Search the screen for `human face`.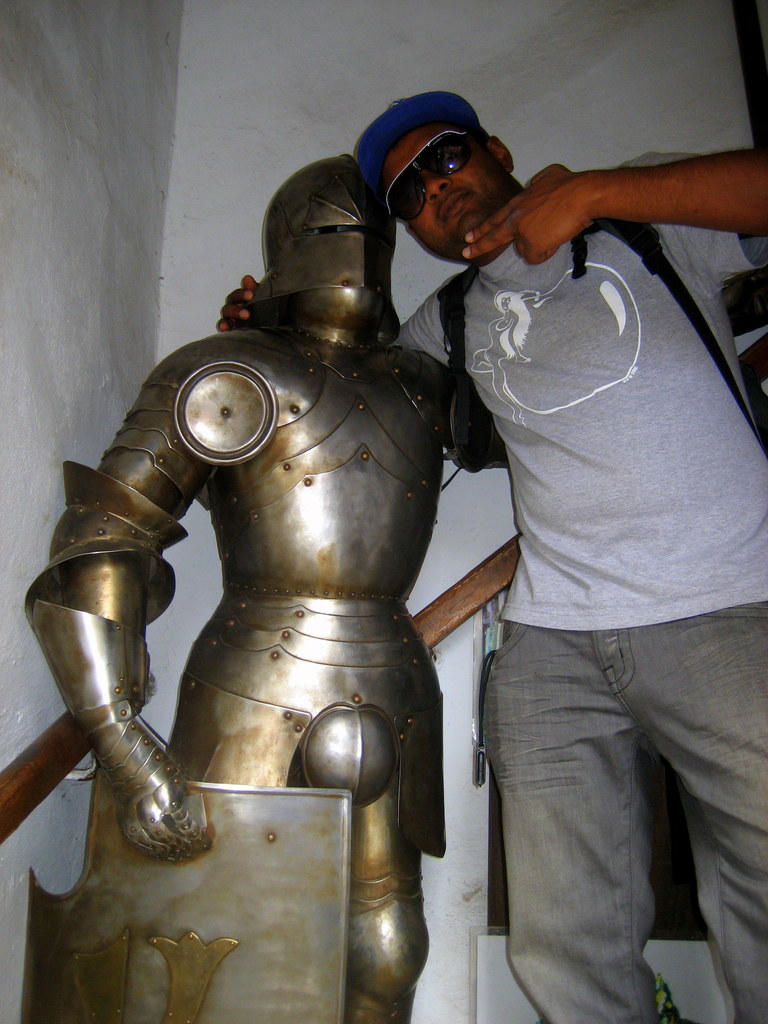
Found at {"x1": 380, "y1": 120, "x2": 505, "y2": 258}.
